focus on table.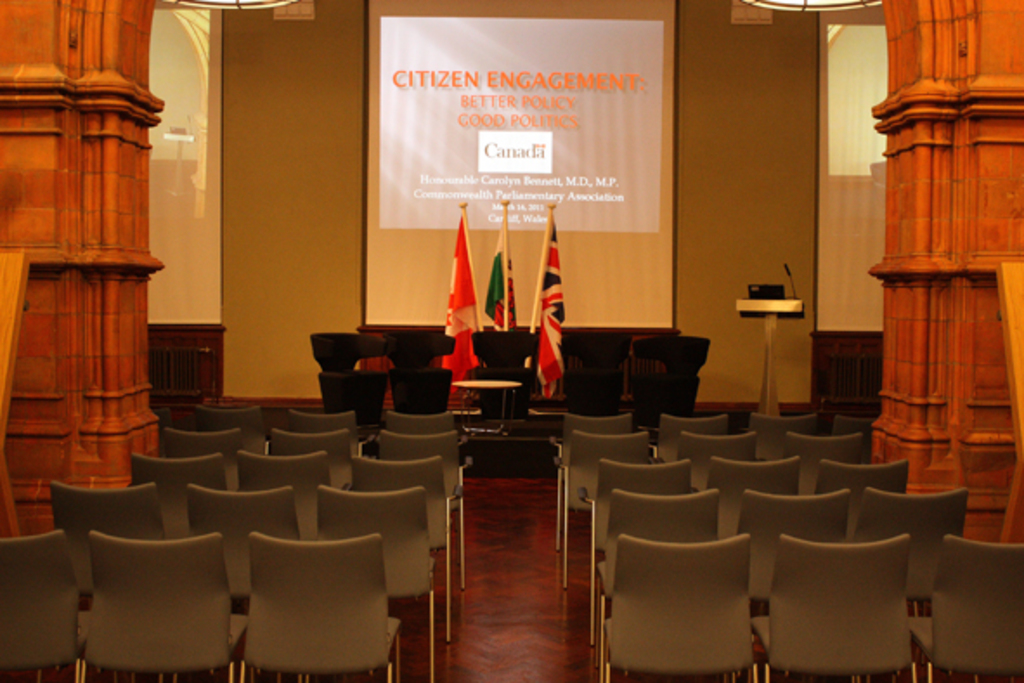
Focused at <box>334,298,721,435</box>.
